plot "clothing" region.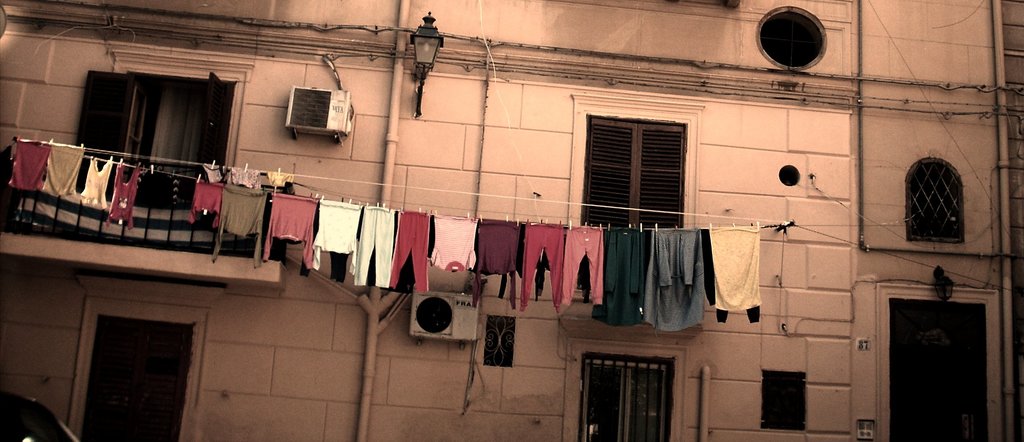
Plotted at 514:226:556:310.
